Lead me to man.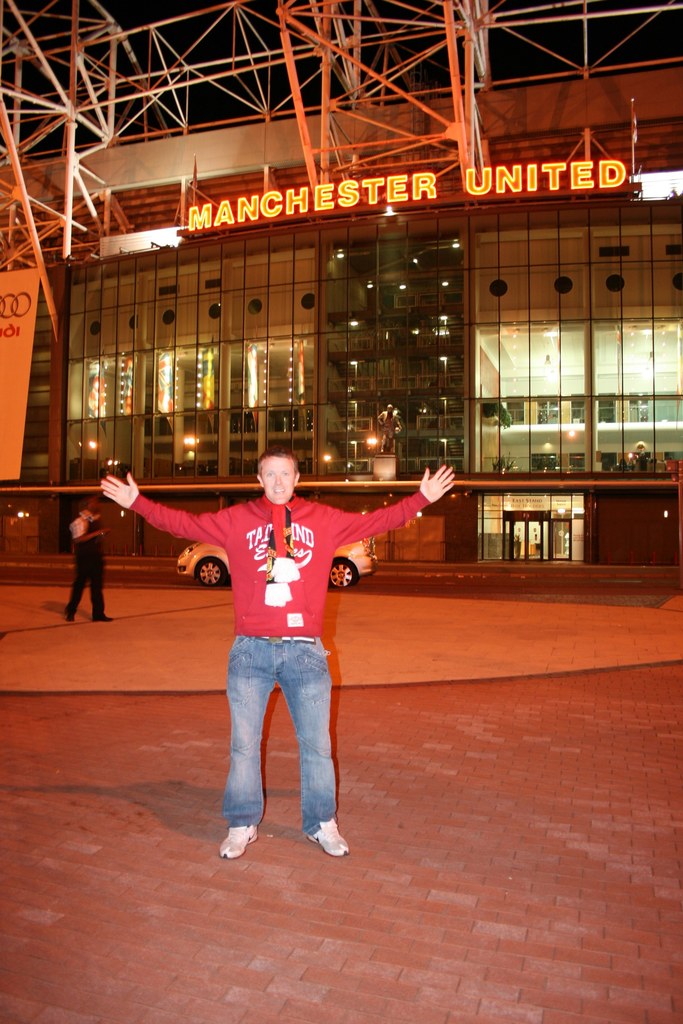
Lead to pyautogui.locateOnScreen(115, 444, 430, 842).
